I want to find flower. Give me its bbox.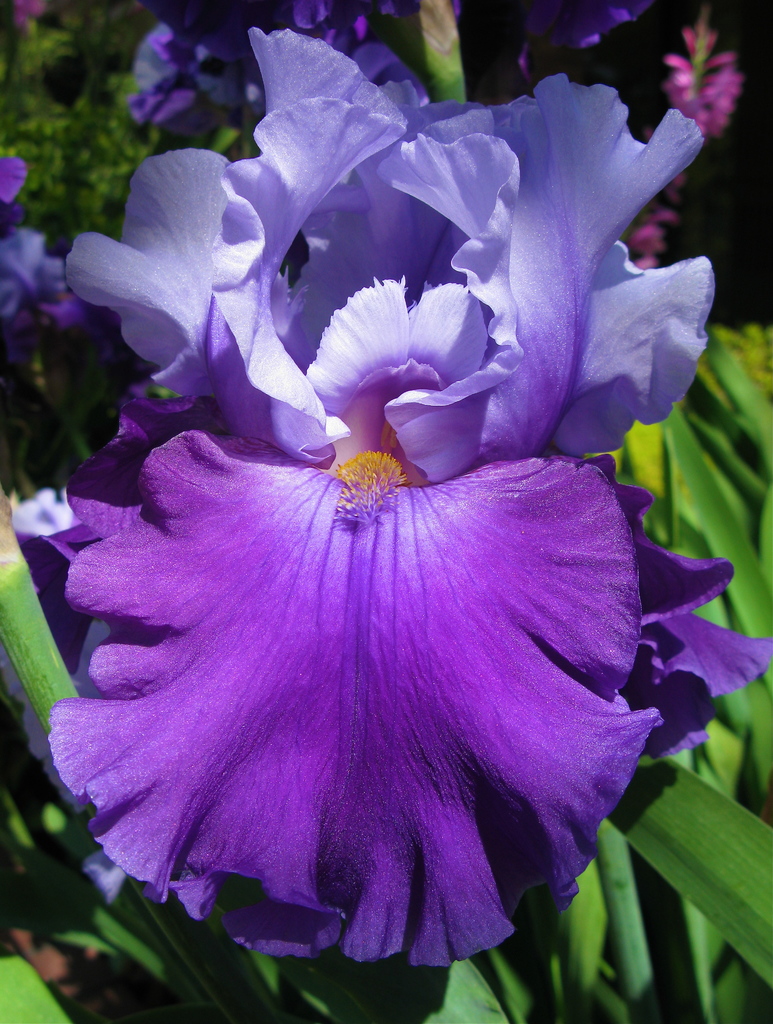
[left=194, top=0, right=369, bottom=125].
